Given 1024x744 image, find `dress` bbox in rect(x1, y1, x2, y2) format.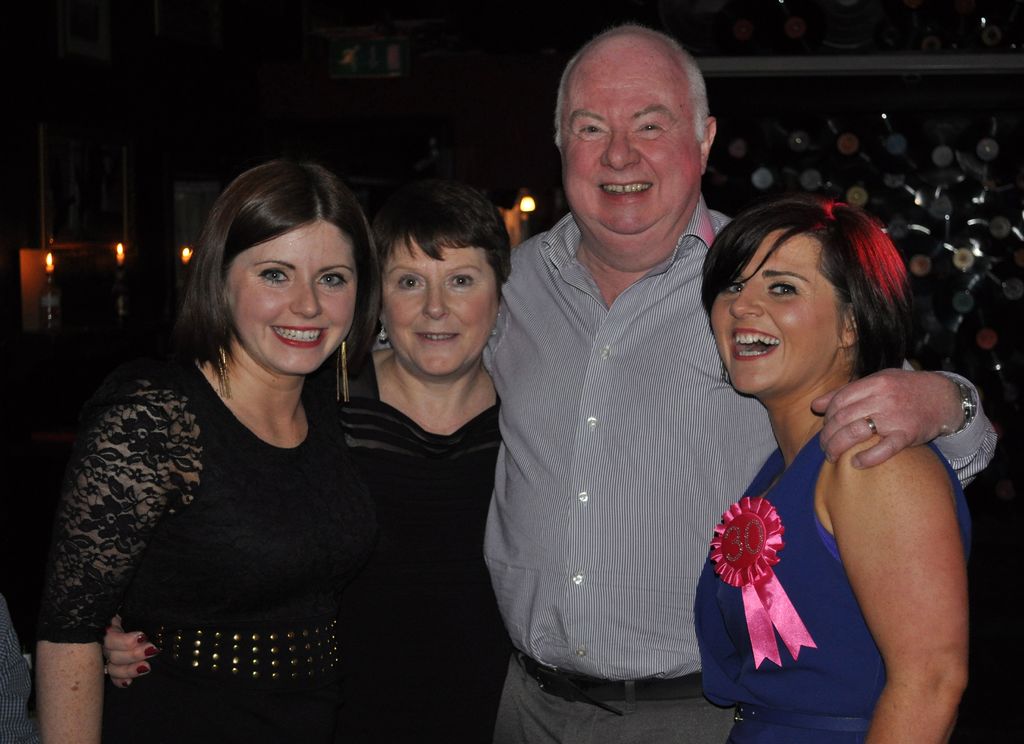
rect(678, 423, 985, 743).
